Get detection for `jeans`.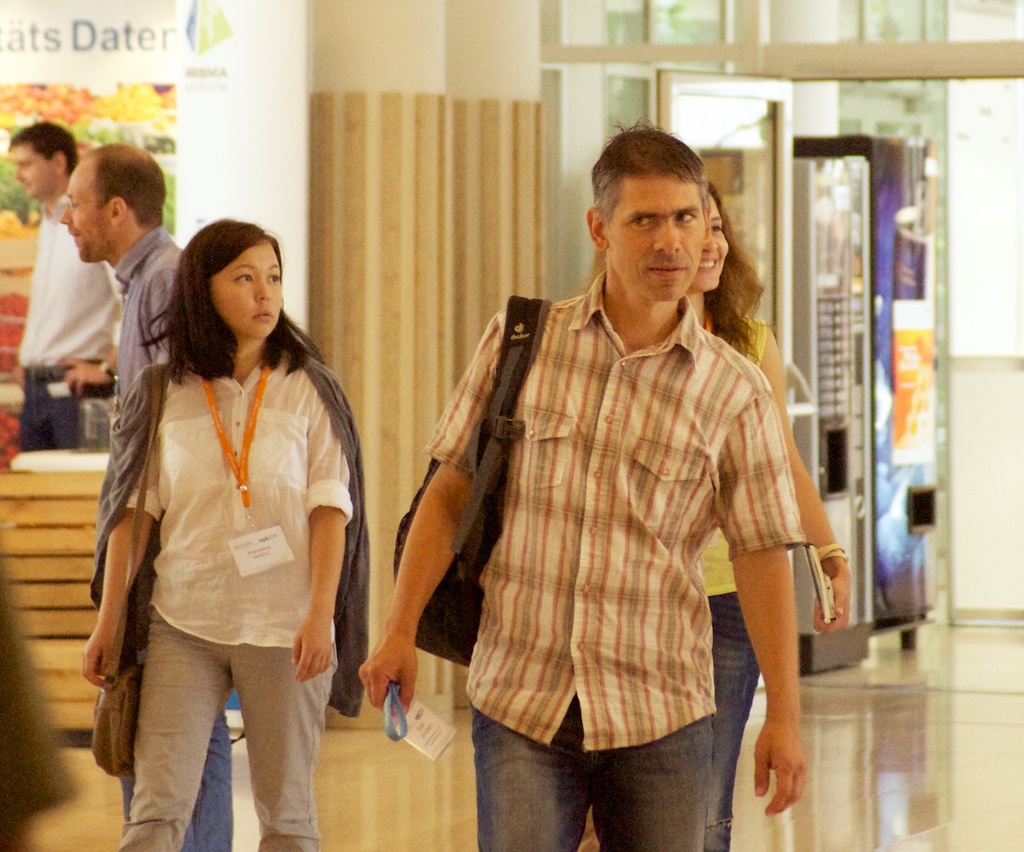
Detection: pyautogui.locateOnScreen(705, 590, 755, 851).
